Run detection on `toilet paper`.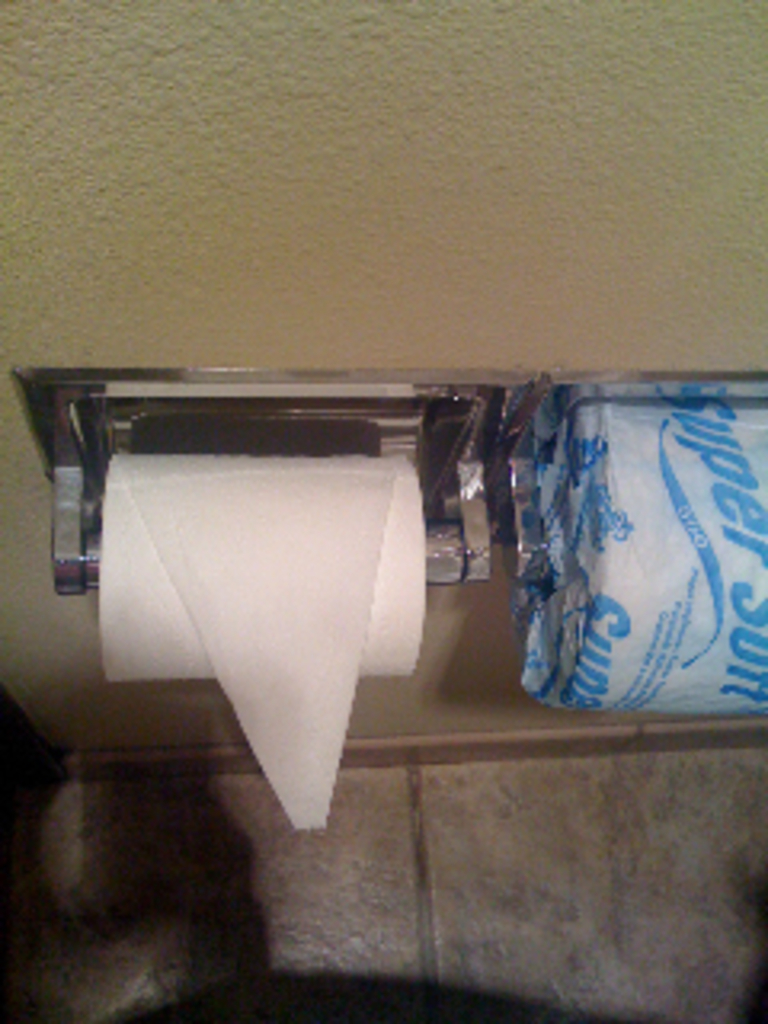
Result: <region>96, 438, 432, 838</region>.
